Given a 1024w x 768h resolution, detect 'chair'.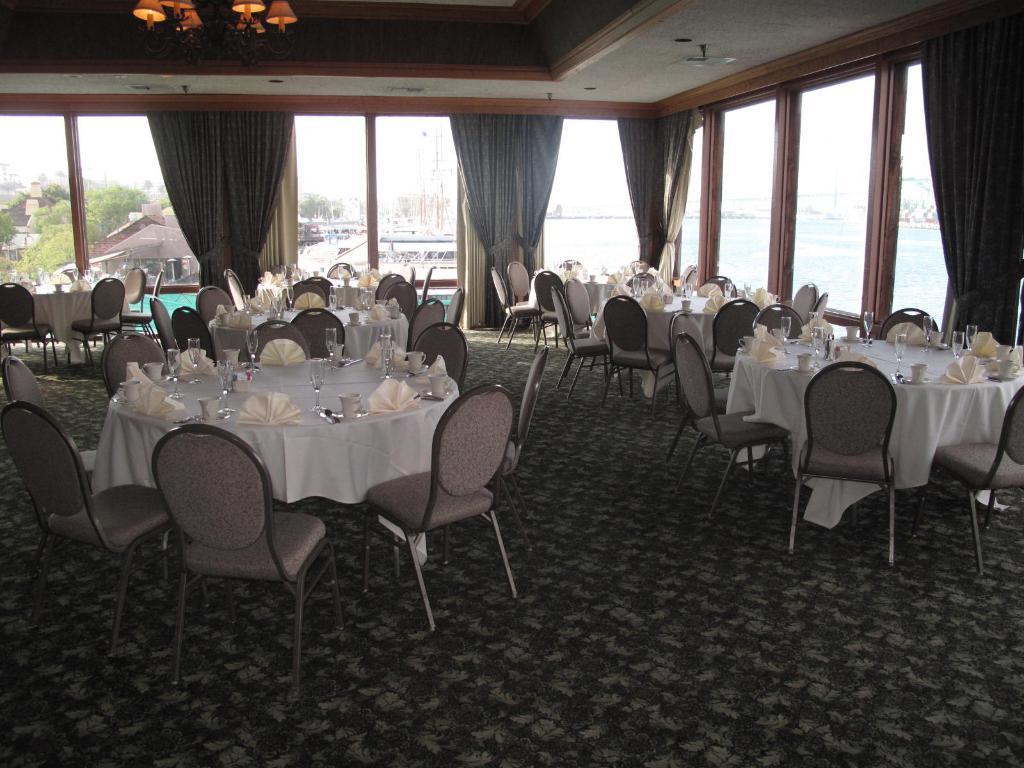
(x1=117, y1=266, x2=164, y2=355).
